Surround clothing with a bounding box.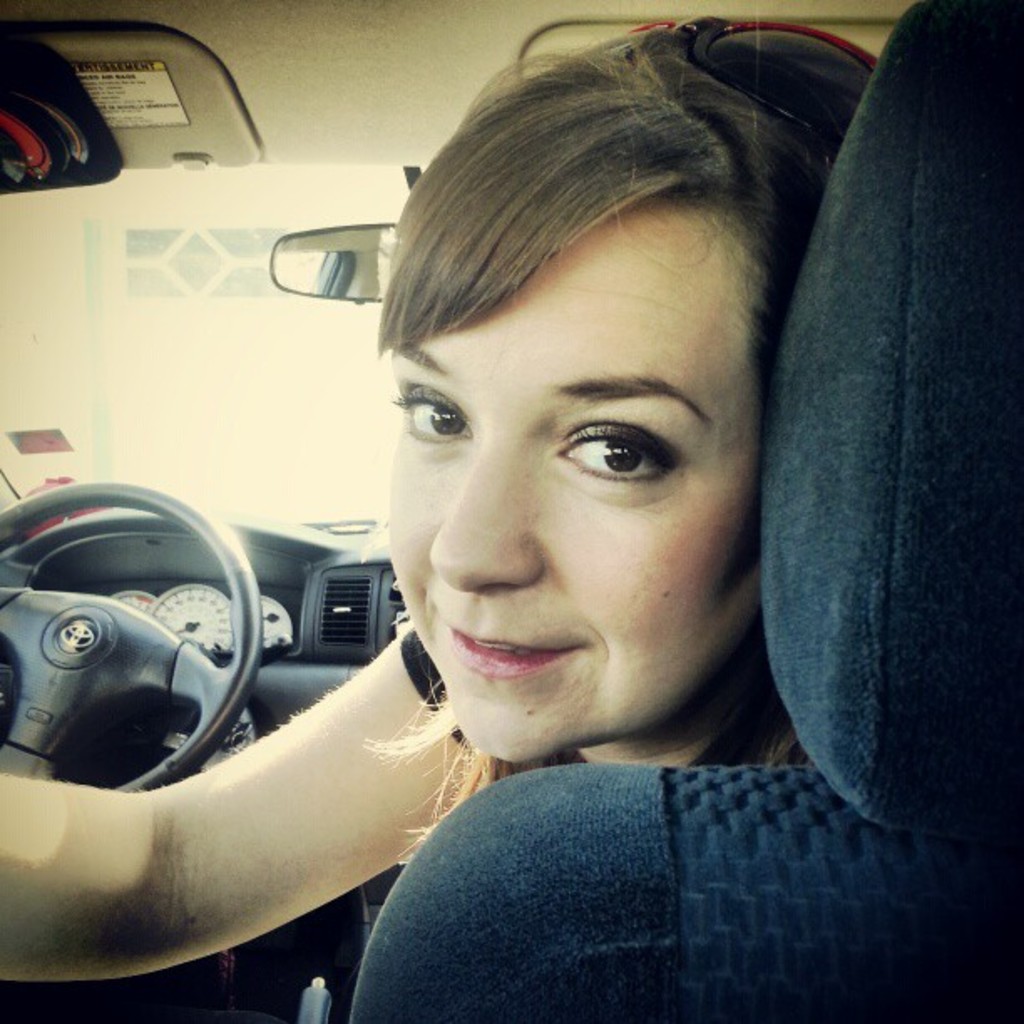
(380, 641, 812, 763).
